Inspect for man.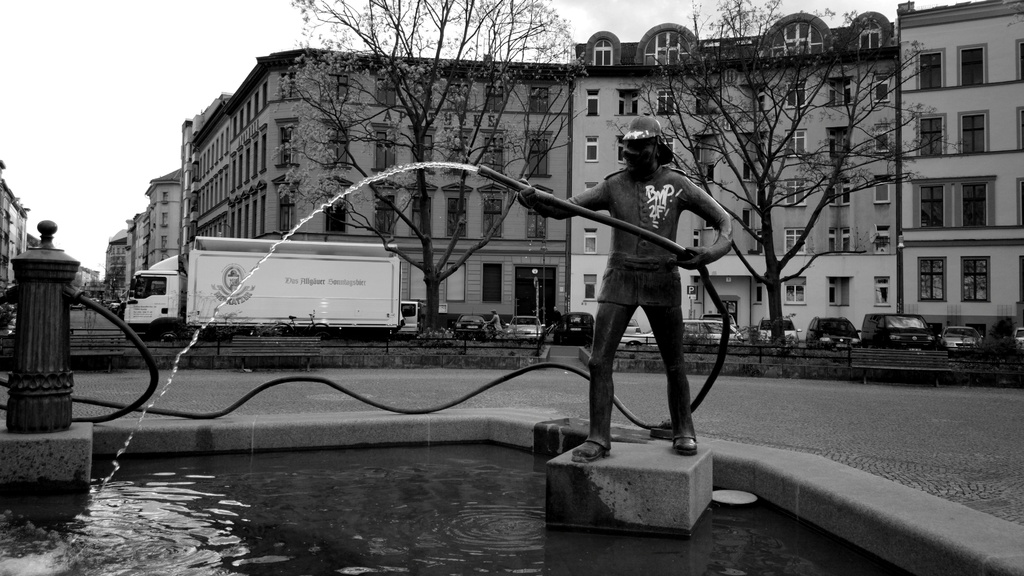
Inspection: box=[518, 116, 733, 463].
